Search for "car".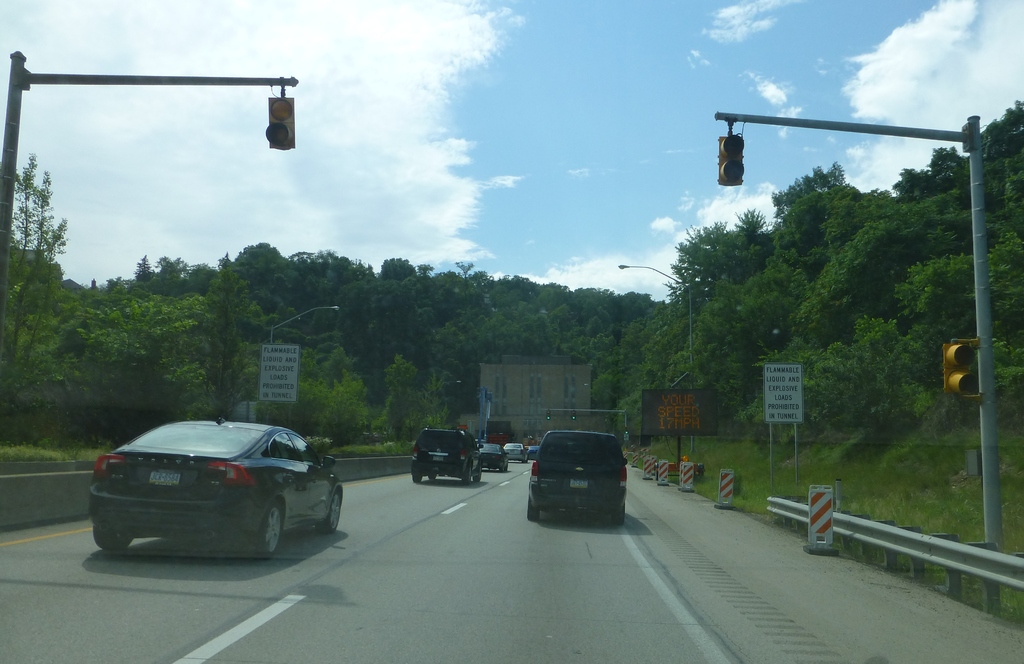
Found at BBox(527, 442, 541, 460).
